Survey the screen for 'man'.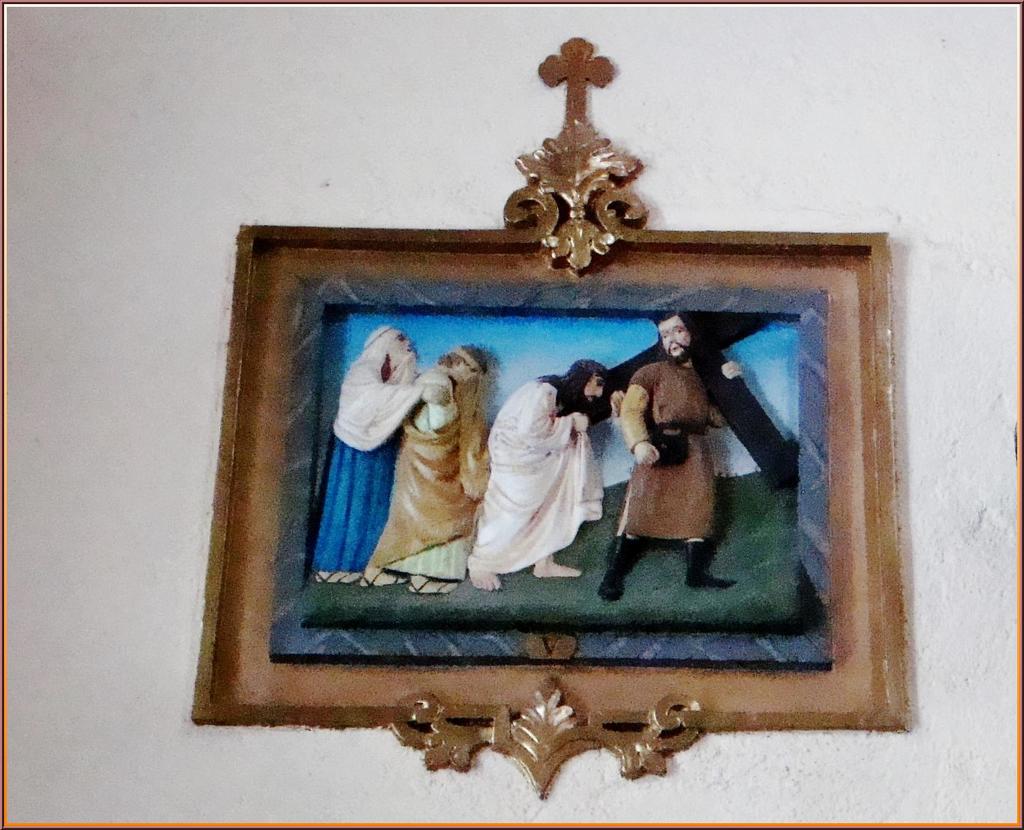
Survey found: 360, 342, 494, 597.
